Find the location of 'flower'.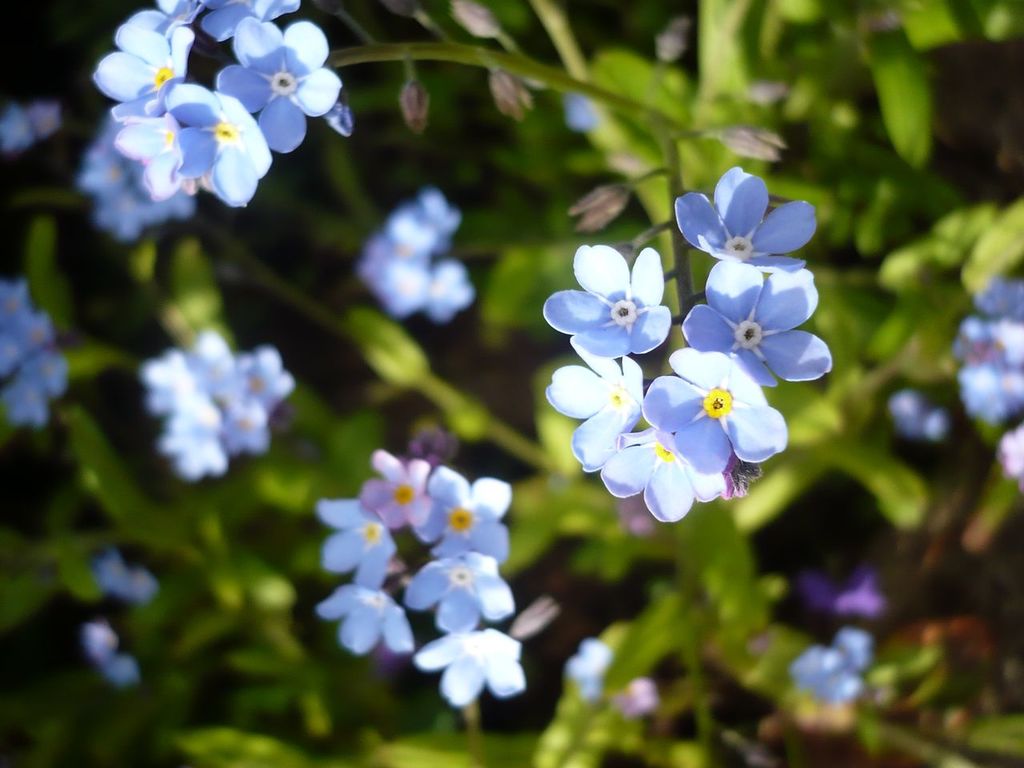
Location: bbox=(831, 629, 871, 670).
